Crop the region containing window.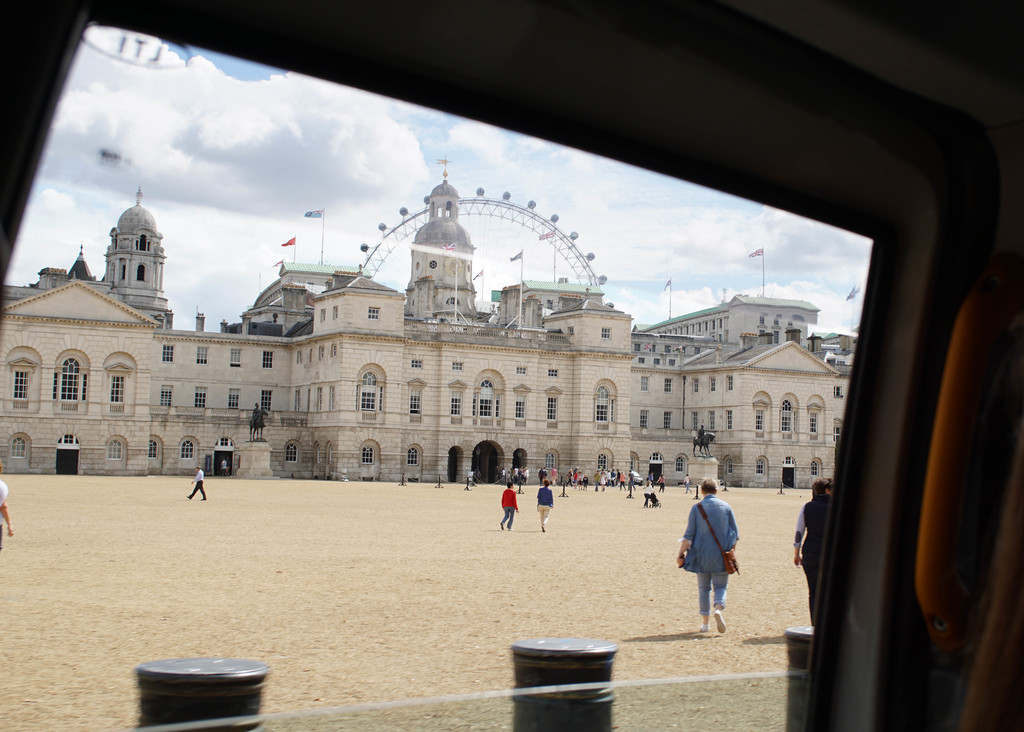
Crop region: x1=330, y1=446, x2=333, y2=466.
